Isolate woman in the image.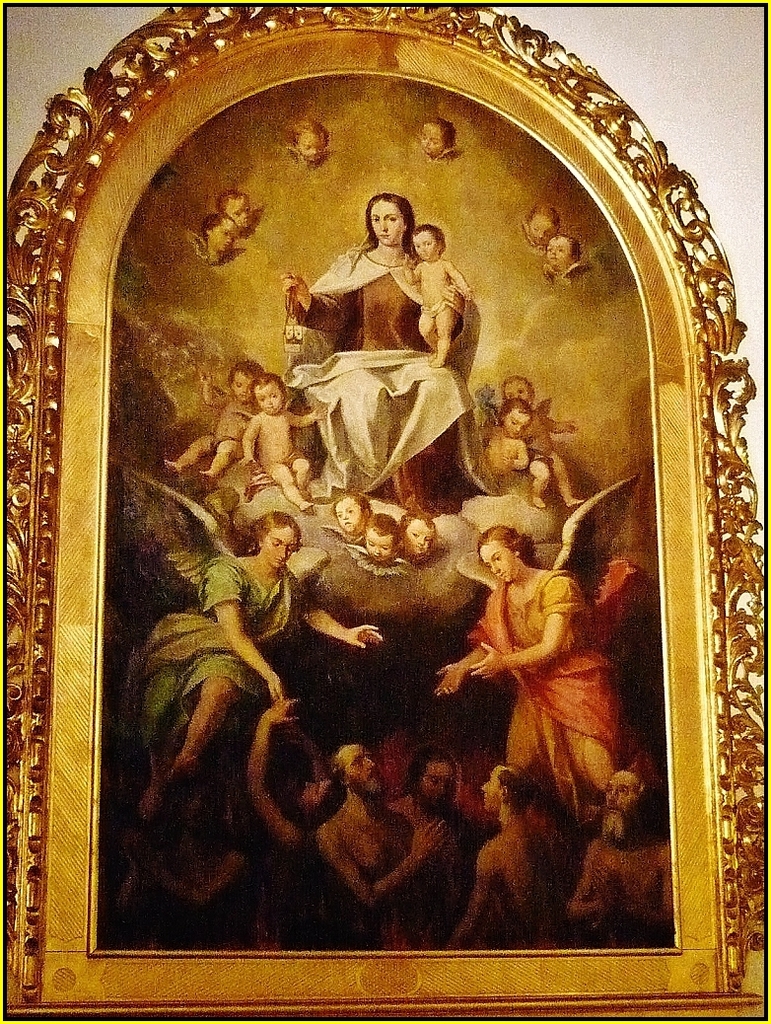
Isolated region: 285,194,496,519.
